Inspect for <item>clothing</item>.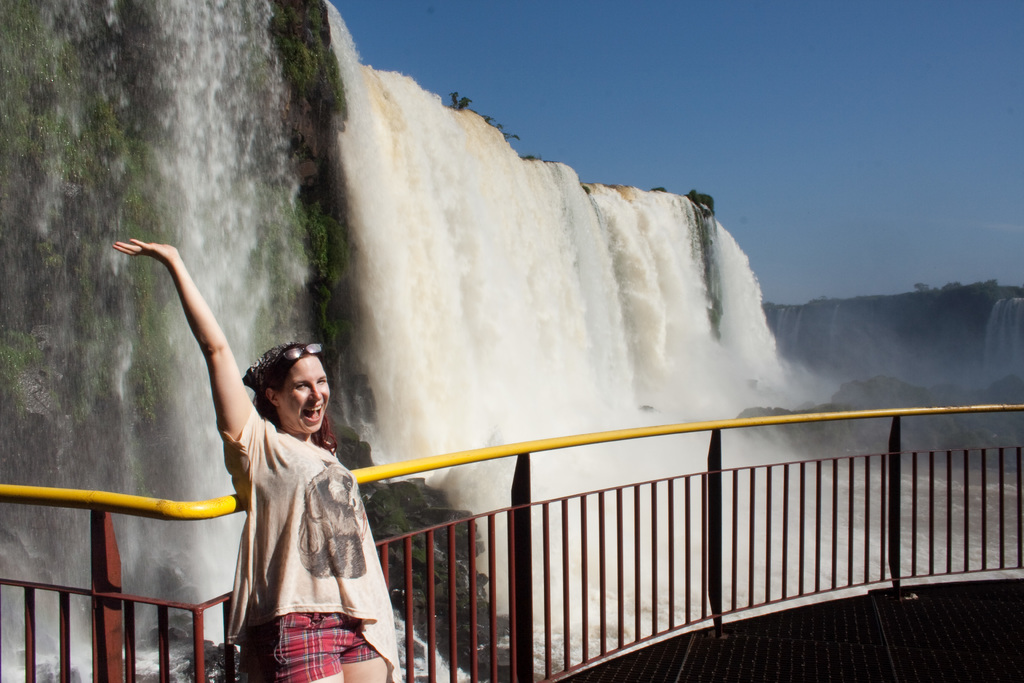
Inspection: 200, 374, 381, 673.
